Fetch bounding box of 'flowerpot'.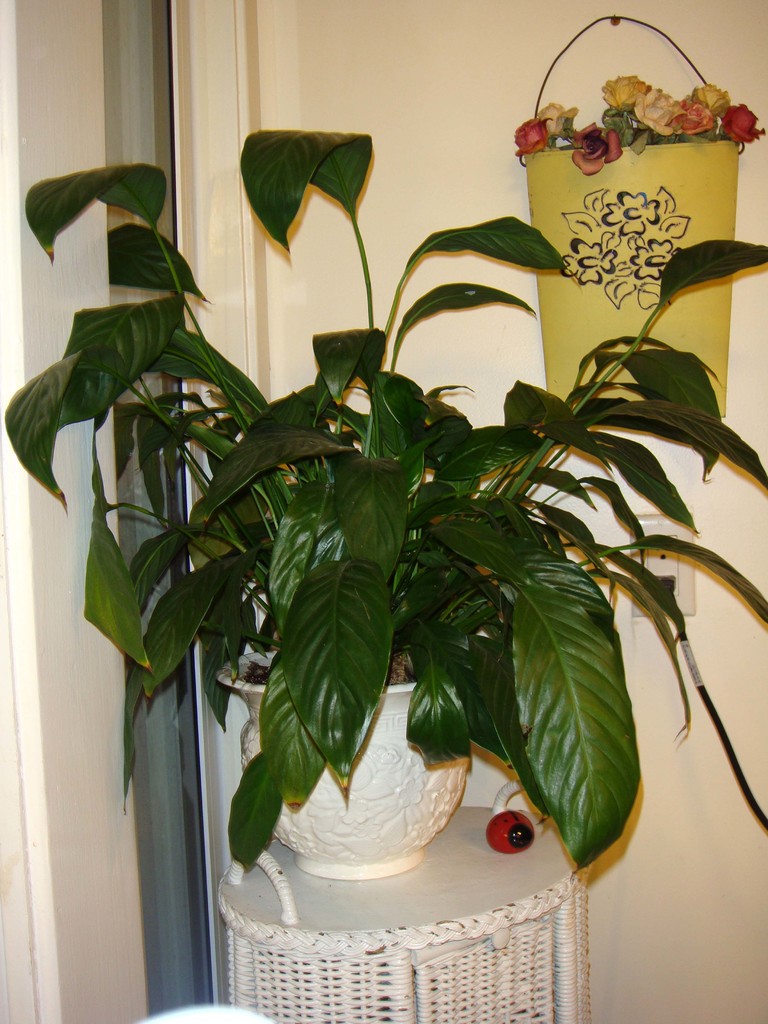
Bbox: [214, 639, 478, 881].
